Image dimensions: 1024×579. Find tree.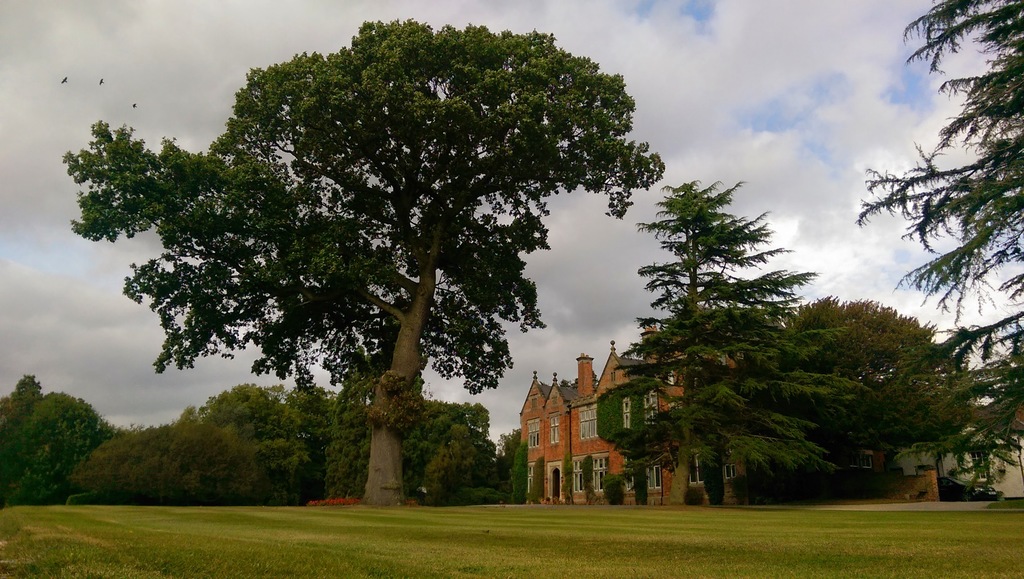
bbox=(174, 381, 311, 514).
